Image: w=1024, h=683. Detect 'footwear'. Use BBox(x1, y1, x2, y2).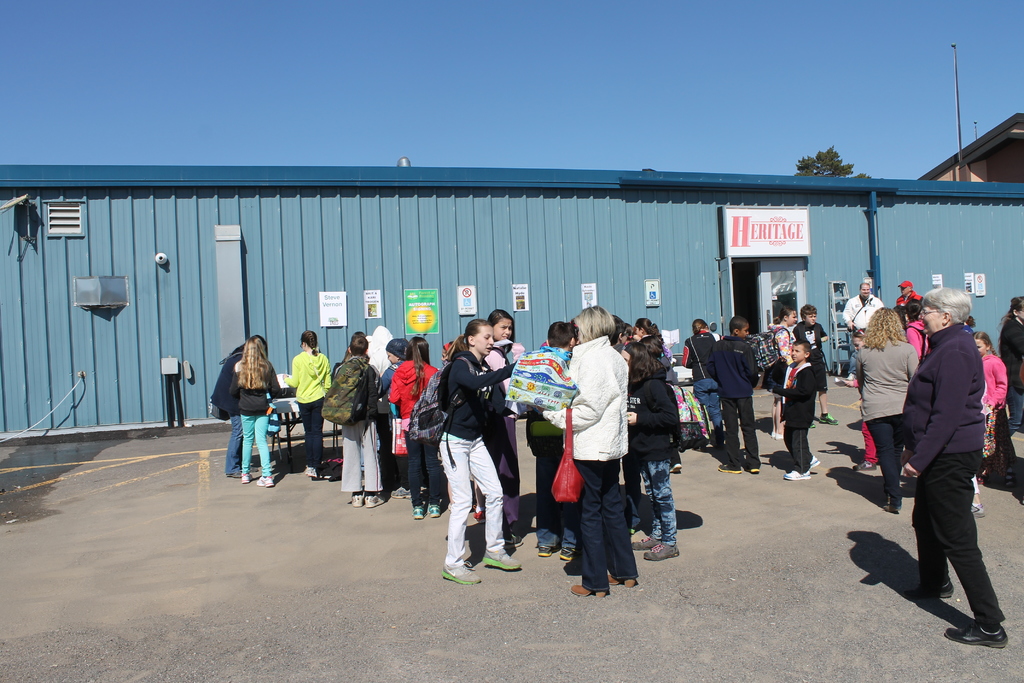
BBox(945, 620, 1007, 651).
